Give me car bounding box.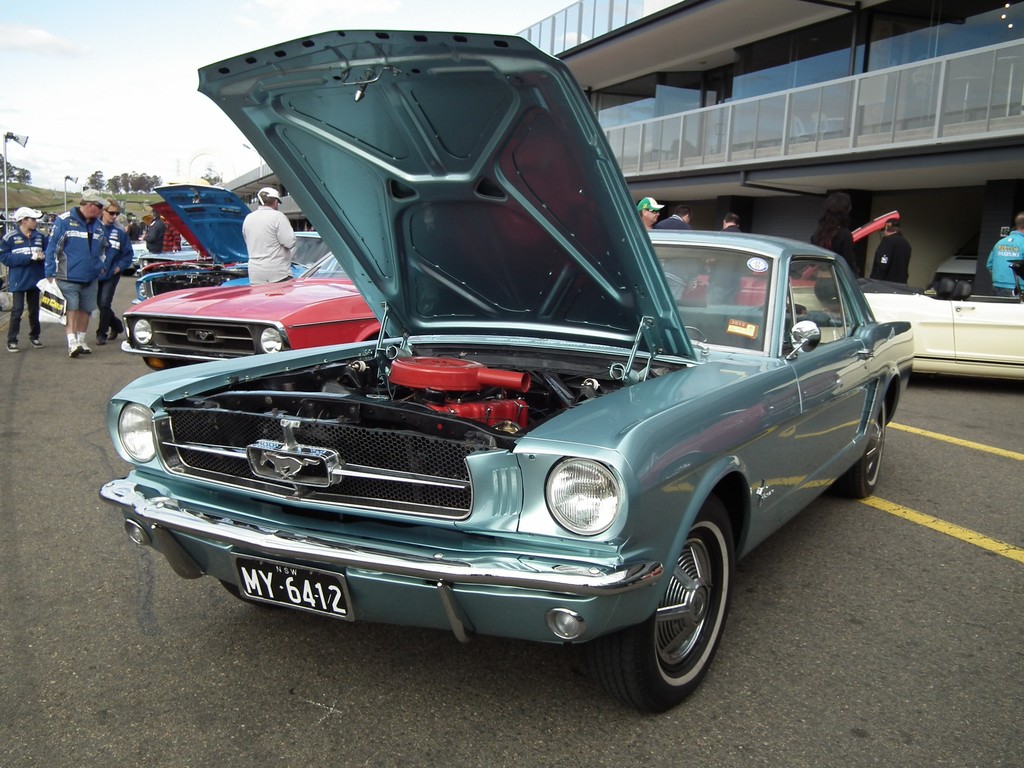
(x1=785, y1=259, x2=1023, y2=383).
